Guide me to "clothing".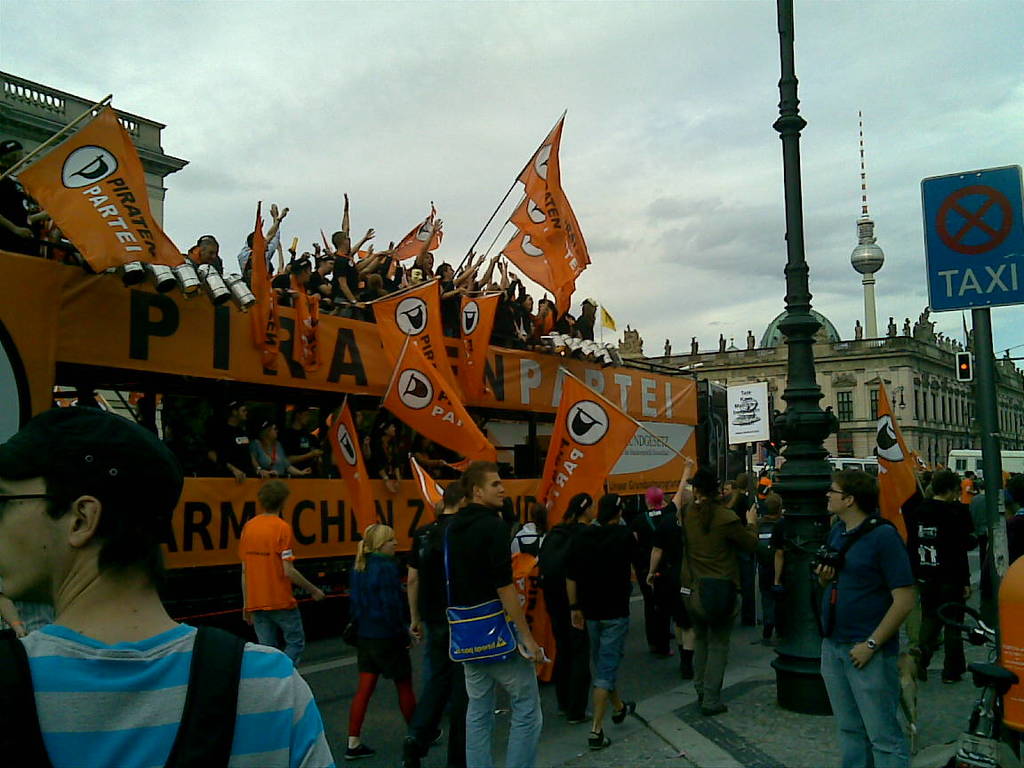
Guidance: <bbox>828, 524, 907, 659</bbox>.
